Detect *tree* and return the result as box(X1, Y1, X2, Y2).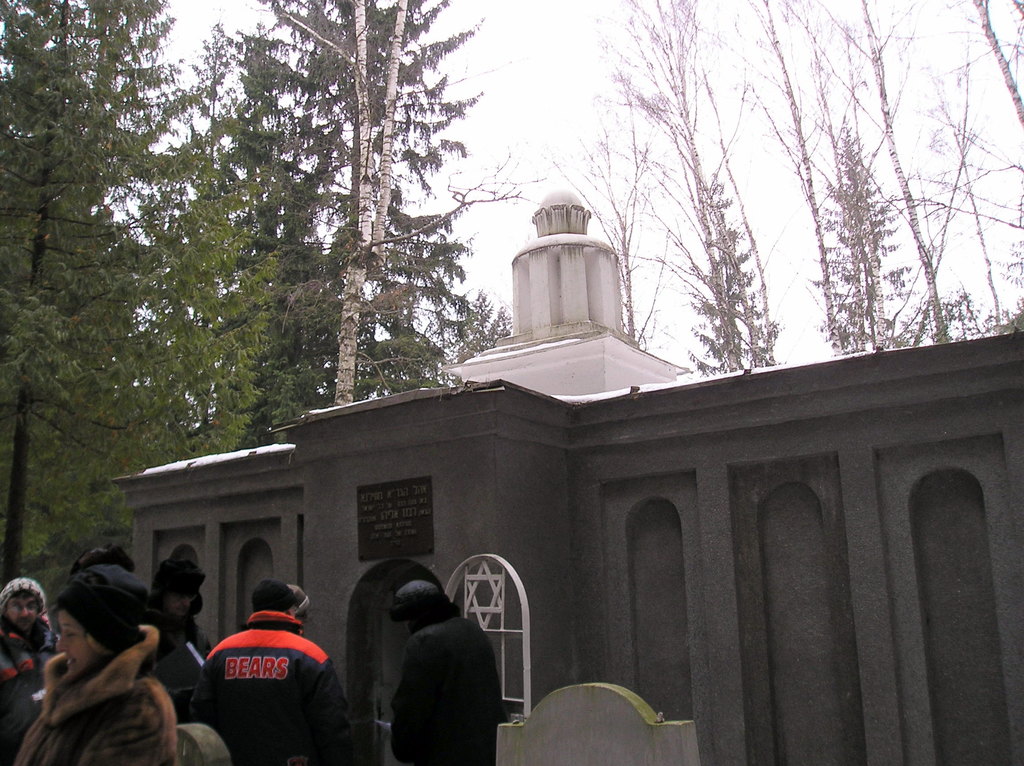
box(0, 0, 268, 601).
